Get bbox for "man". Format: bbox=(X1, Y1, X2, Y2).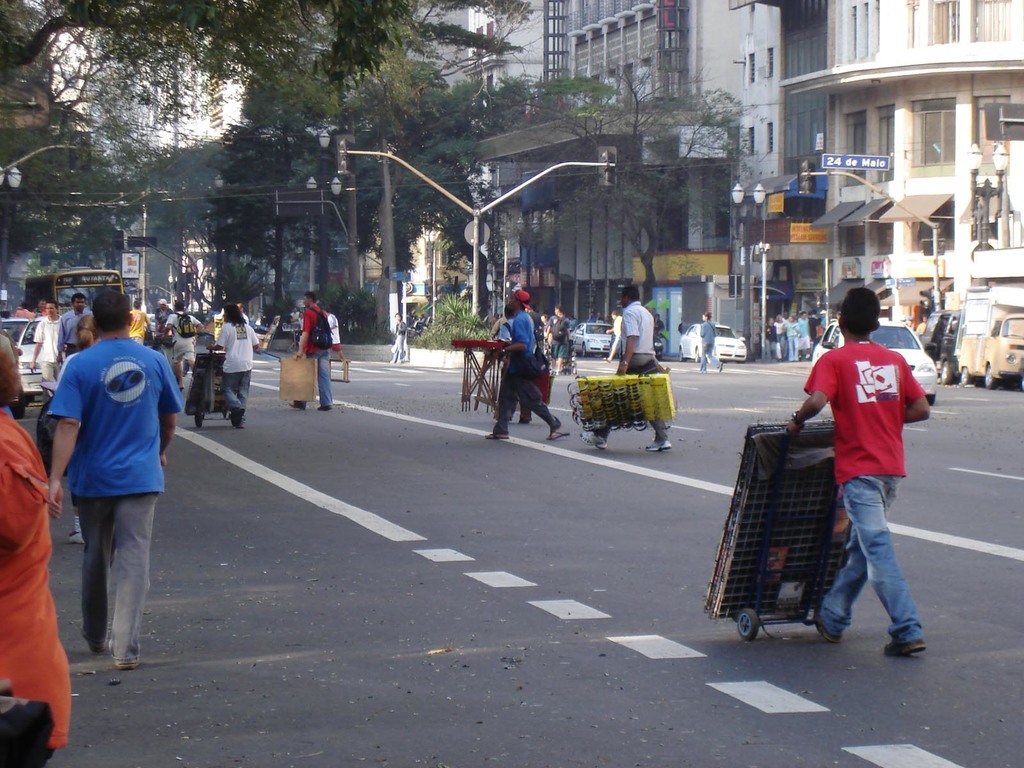
bbox=(29, 303, 60, 394).
